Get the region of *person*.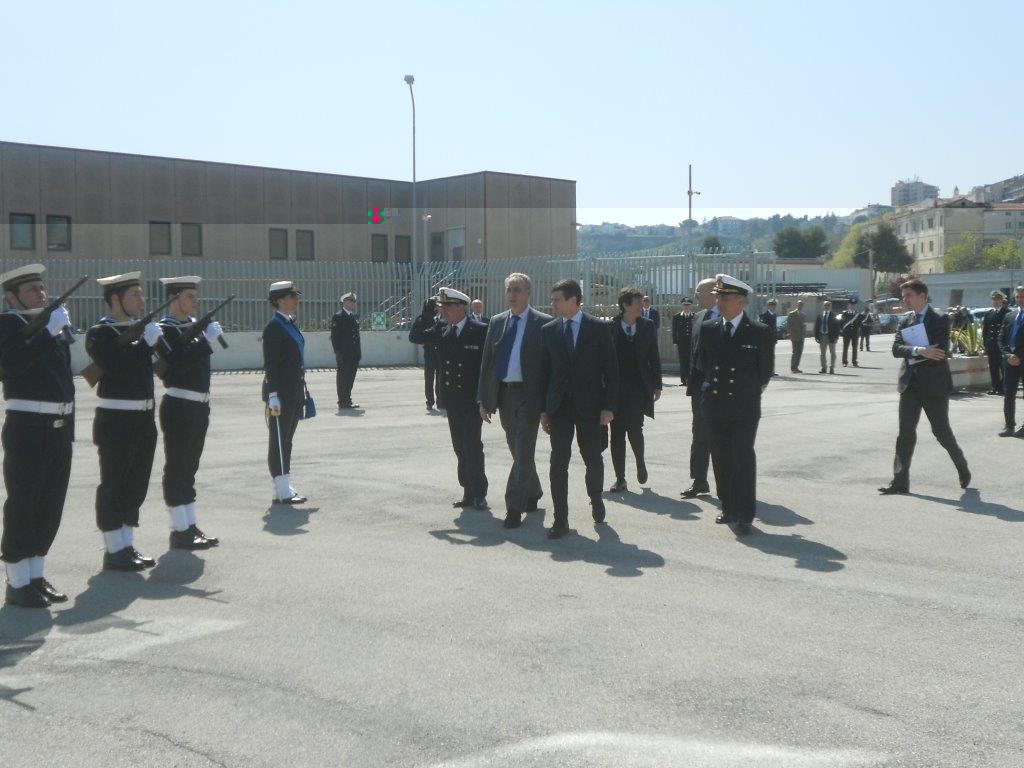
(x1=701, y1=274, x2=779, y2=538).
